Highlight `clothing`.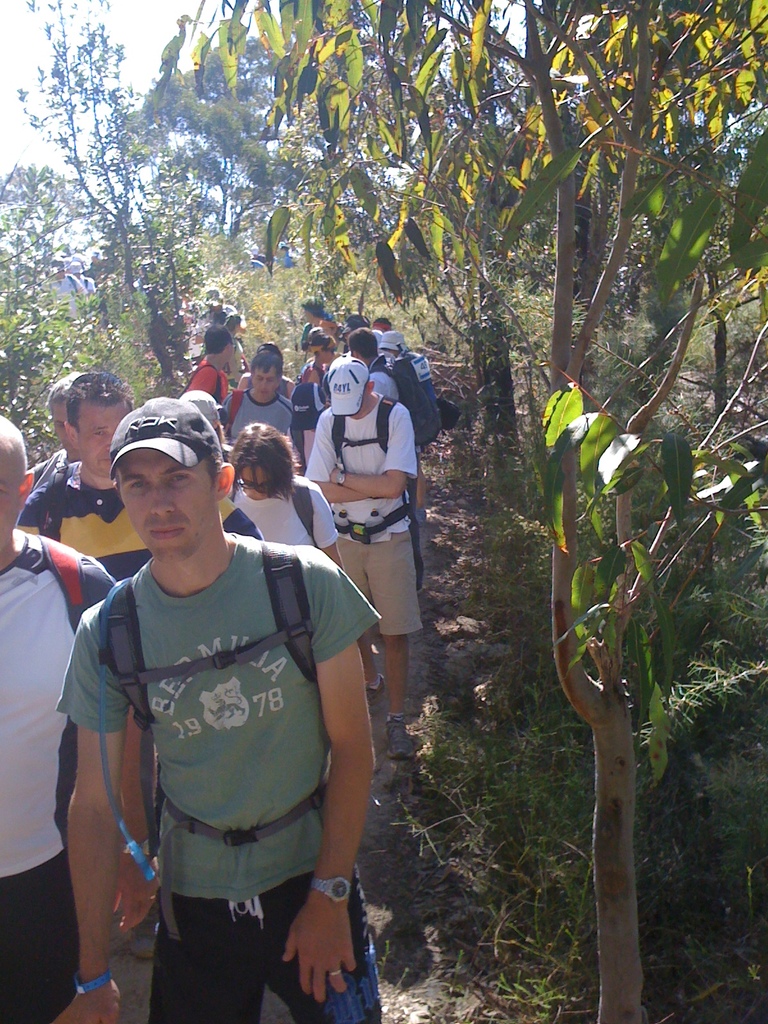
Highlighted region: box=[369, 355, 413, 404].
